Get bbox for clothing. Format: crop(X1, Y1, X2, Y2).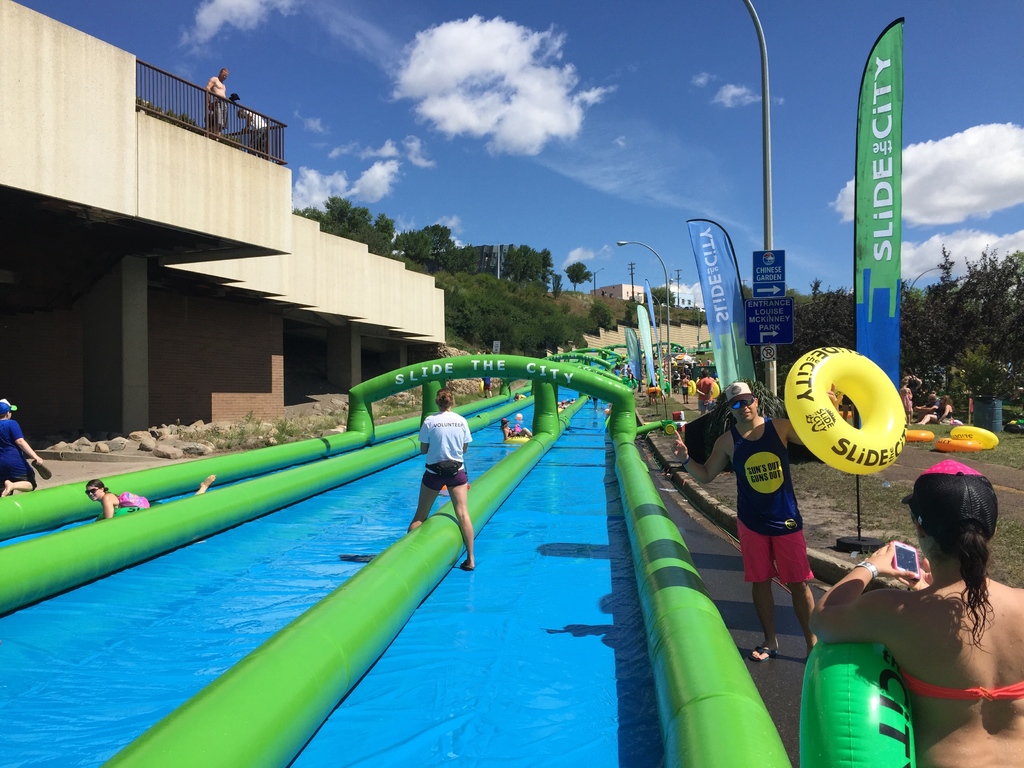
crop(508, 428, 524, 437).
